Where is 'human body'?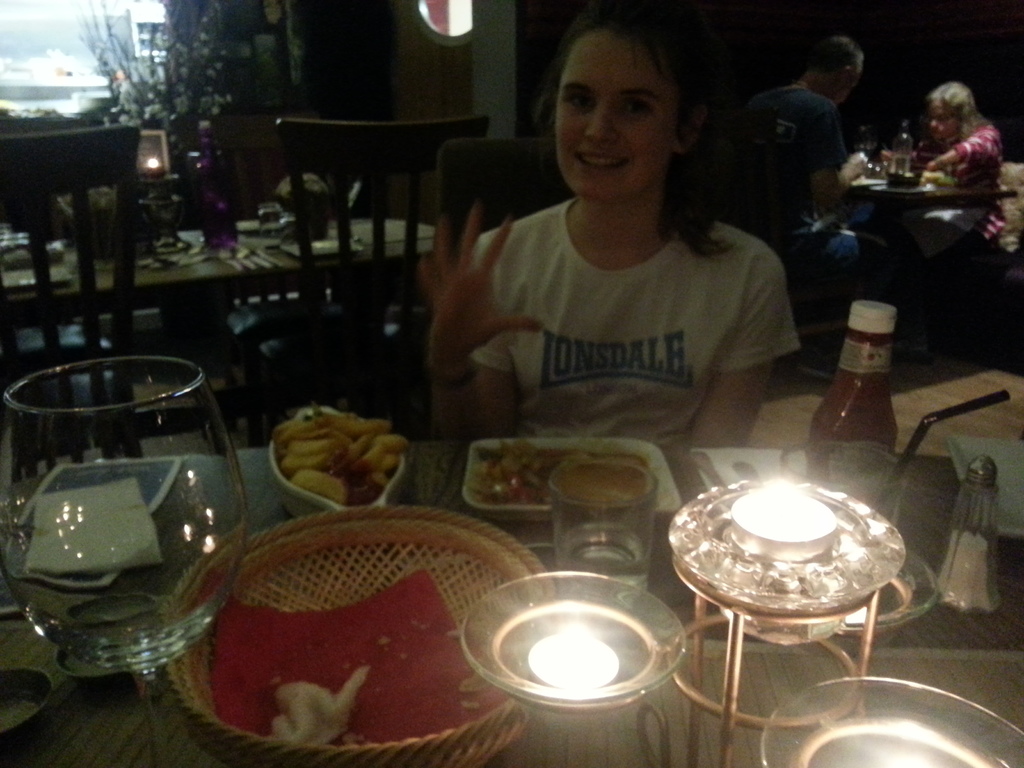
l=900, t=122, r=1014, b=253.
